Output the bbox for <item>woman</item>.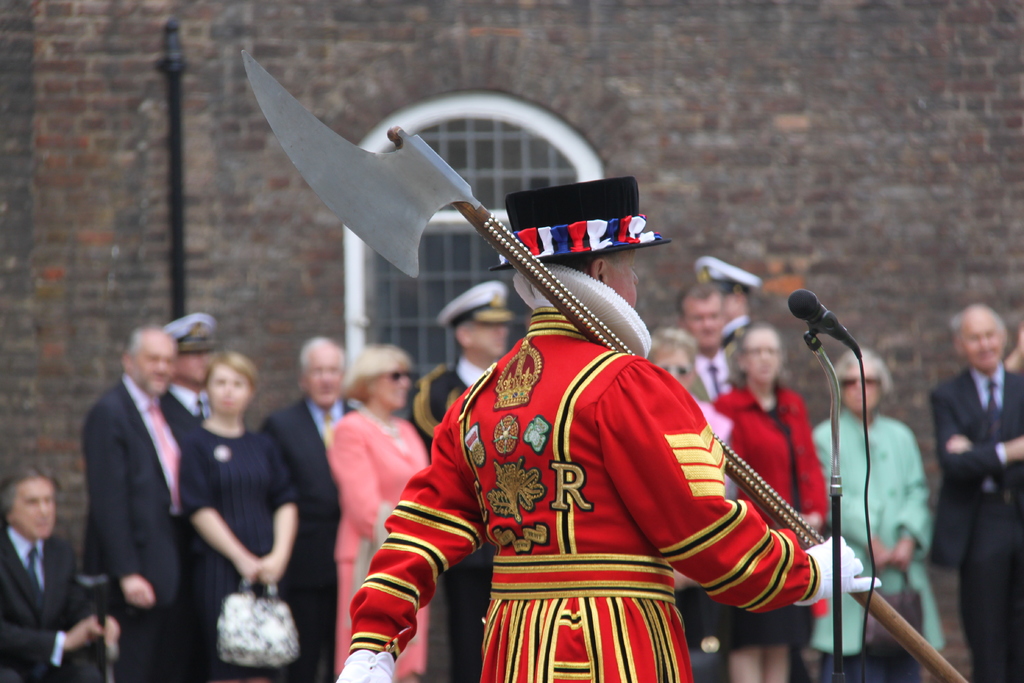
[319,339,437,682].
